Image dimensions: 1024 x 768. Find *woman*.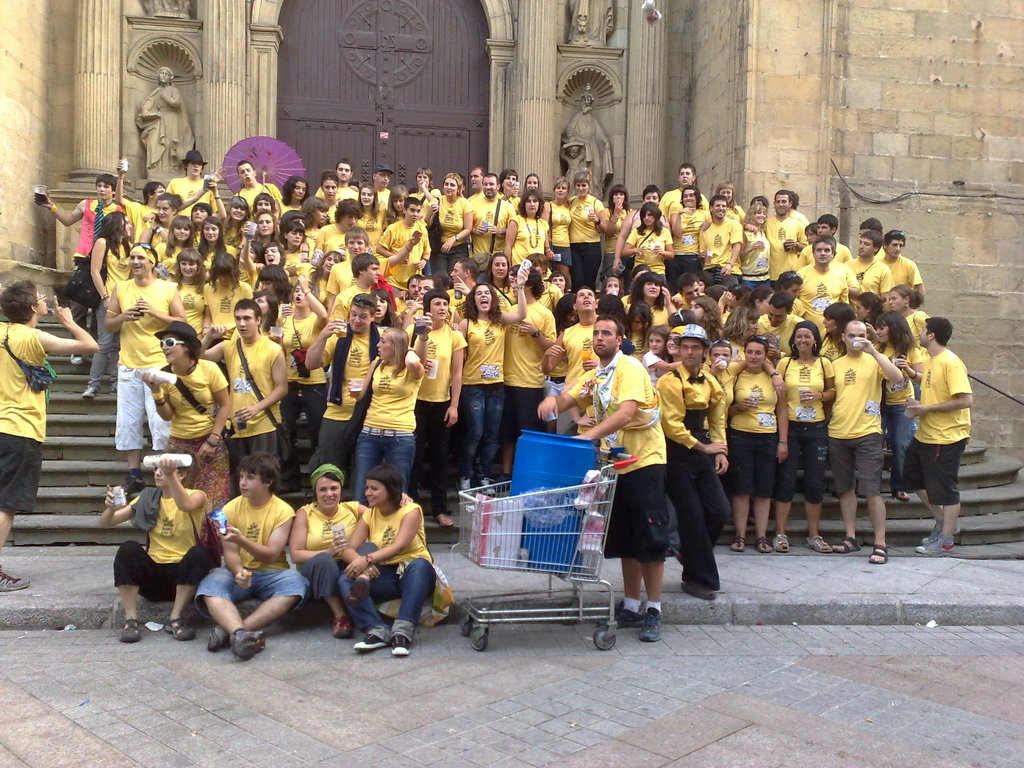
(x1=93, y1=449, x2=214, y2=641).
